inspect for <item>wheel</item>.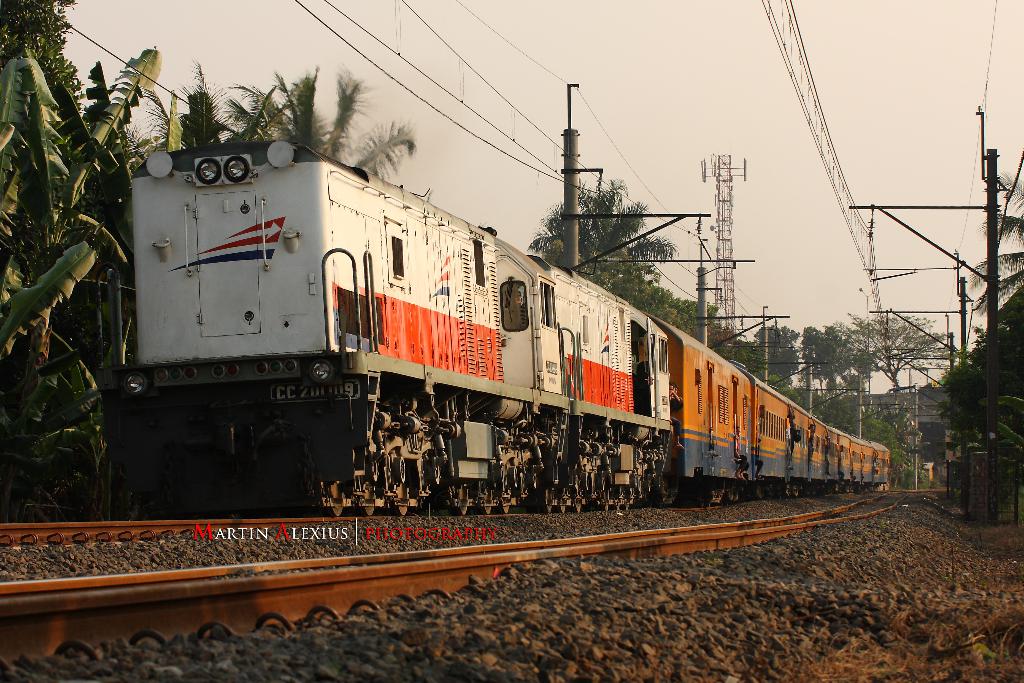
Inspection: Rect(545, 504, 552, 511).
